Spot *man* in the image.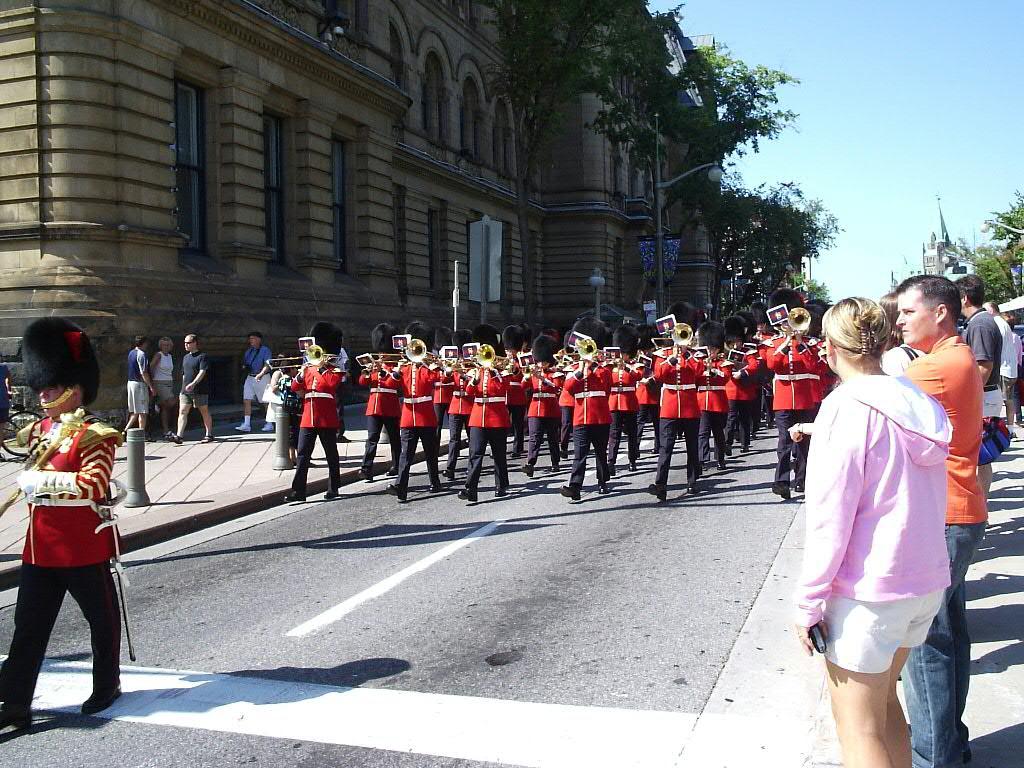
*man* found at (947, 275, 1006, 528).
